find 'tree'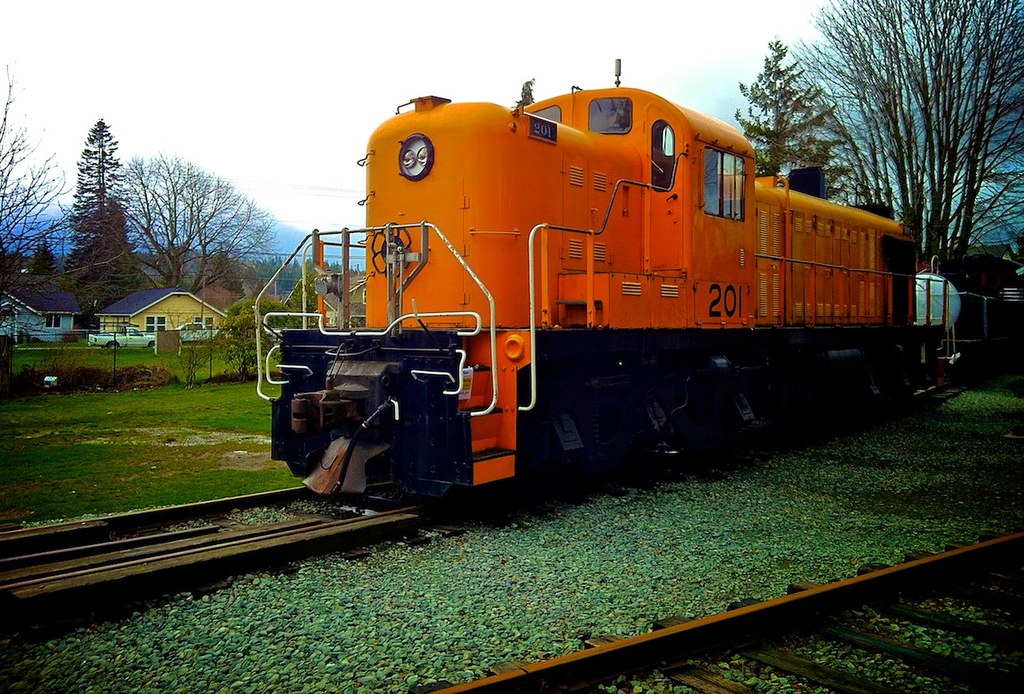
0, 59, 77, 303
